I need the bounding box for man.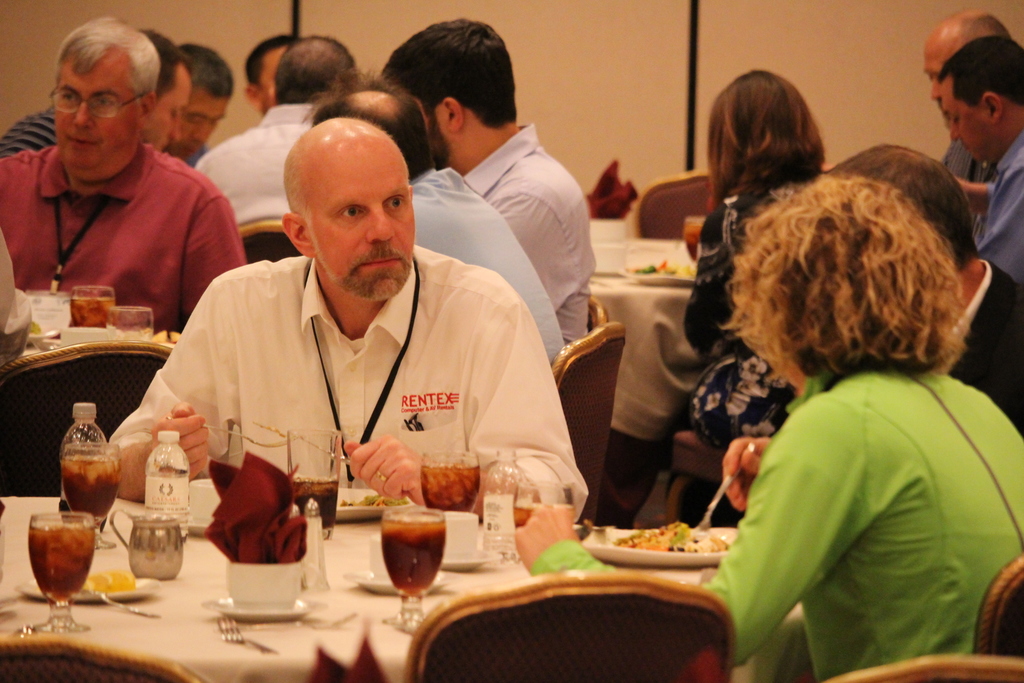
Here it is: (299, 70, 561, 362).
